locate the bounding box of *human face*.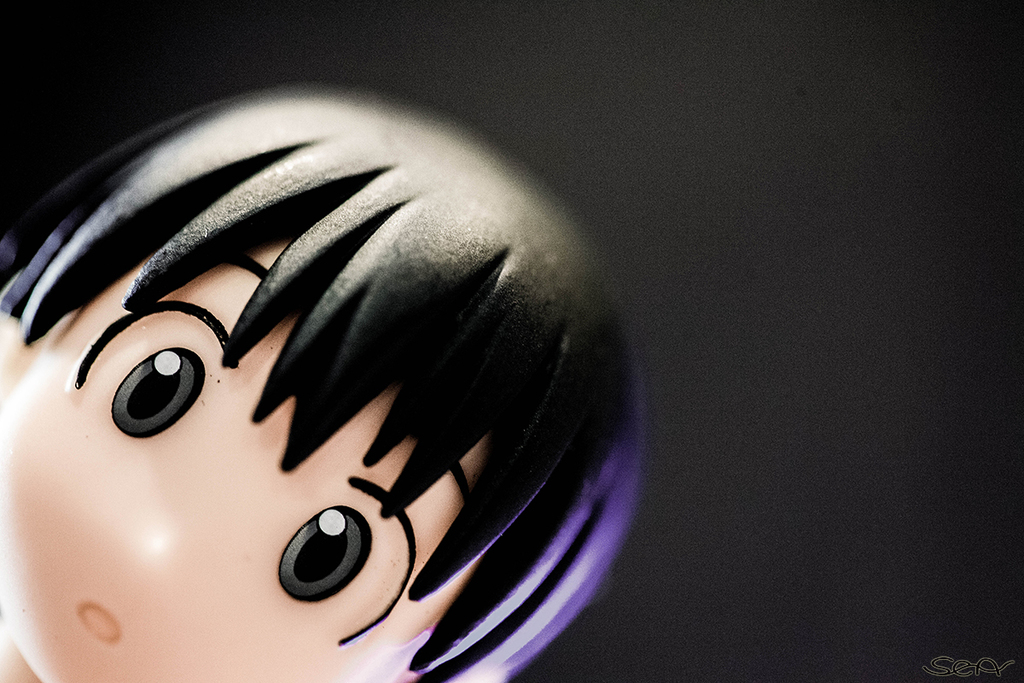
Bounding box: [left=0, top=247, right=485, bottom=682].
